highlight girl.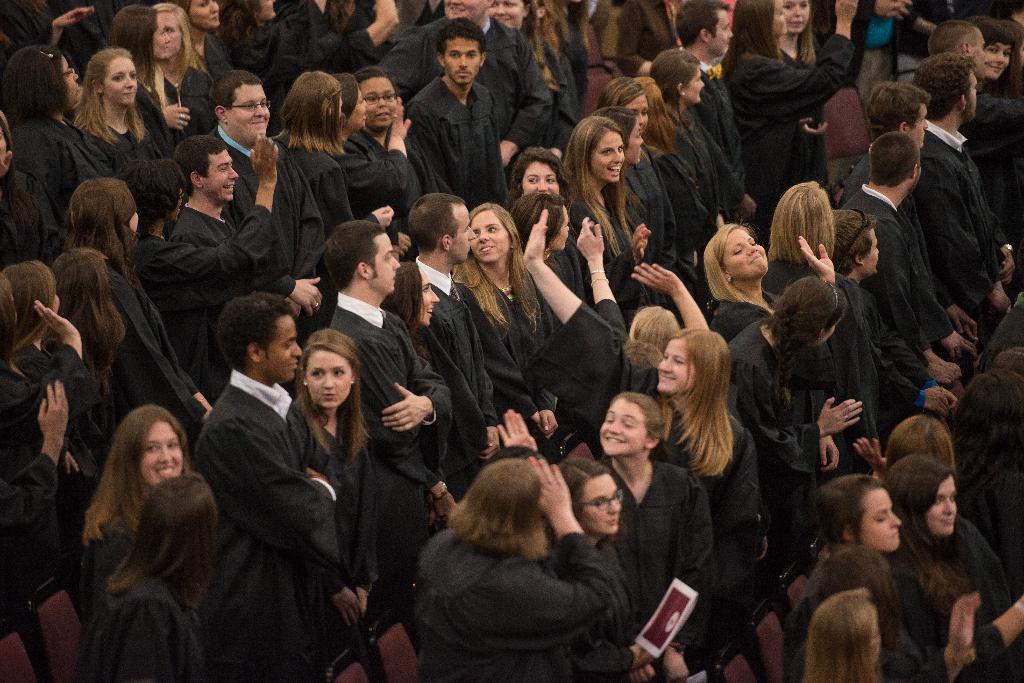
Highlighted region: <box>0,251,64,385</box>.
